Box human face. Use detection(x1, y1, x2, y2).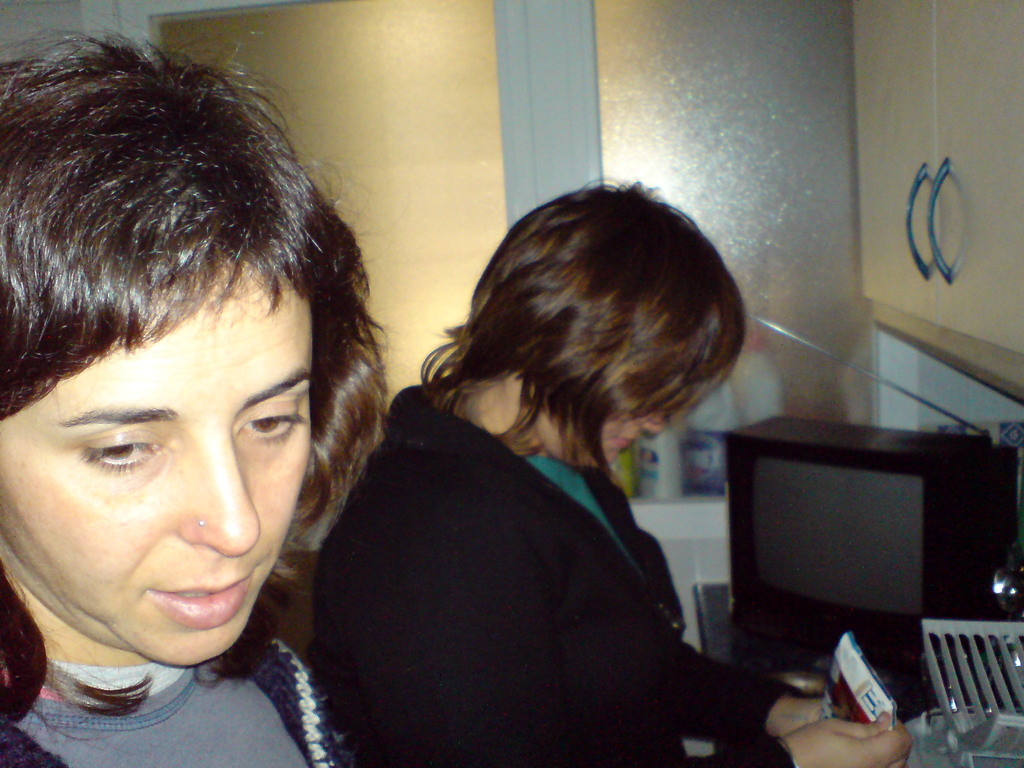
detection(0, 278, 317, 660).
